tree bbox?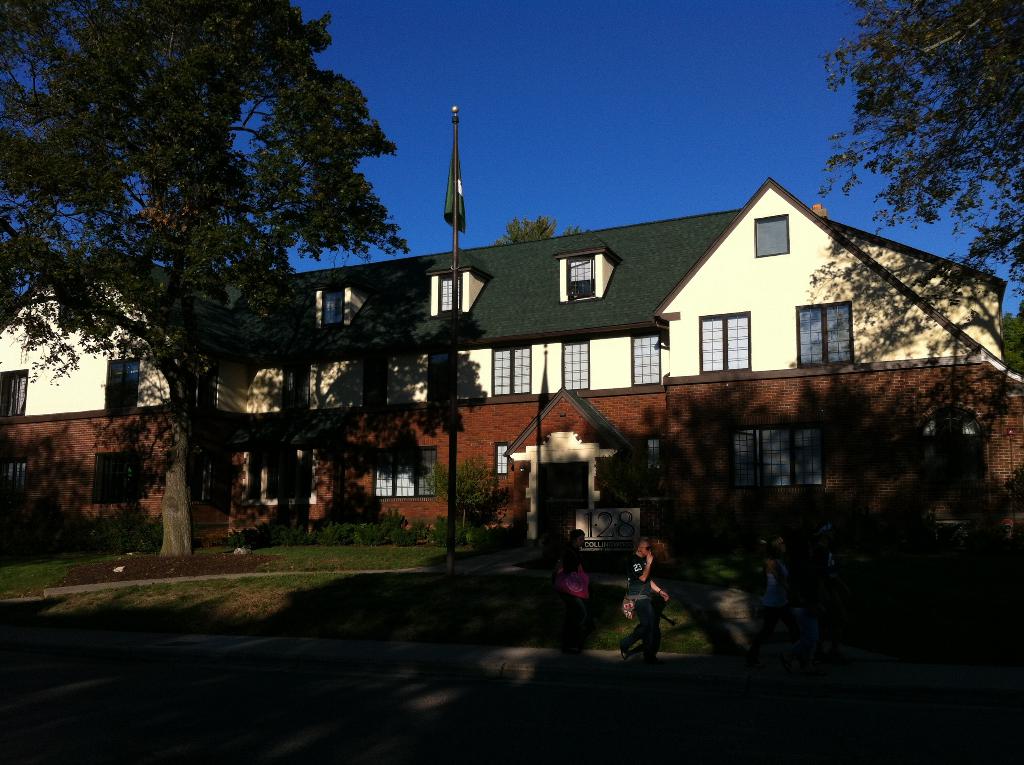
[0,0,413,559]
